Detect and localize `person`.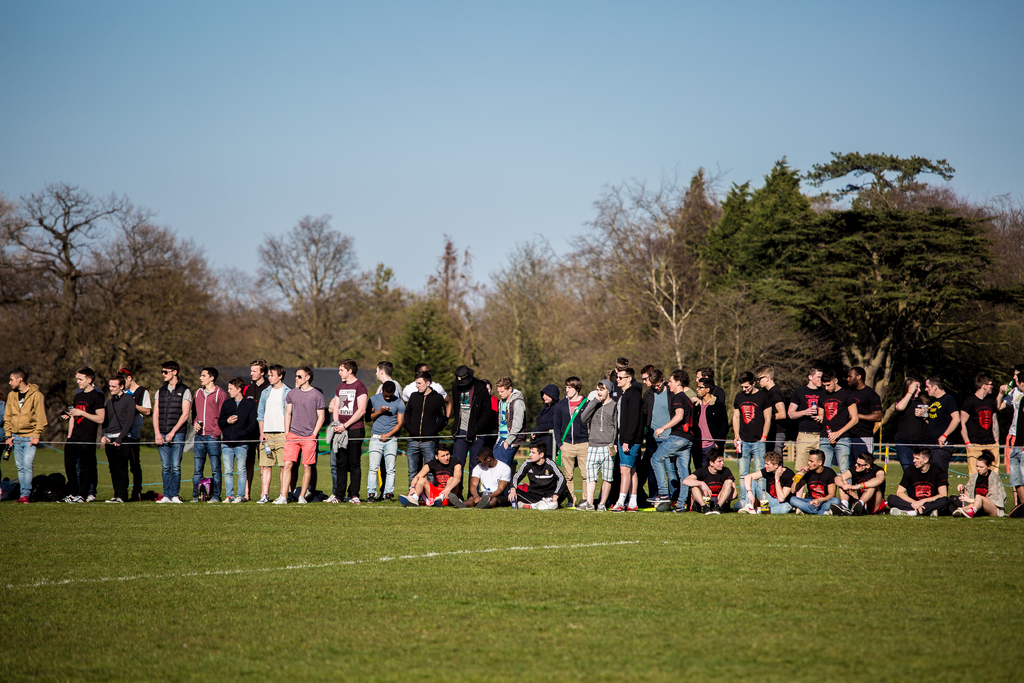
Localized at (531,381,556,457).
